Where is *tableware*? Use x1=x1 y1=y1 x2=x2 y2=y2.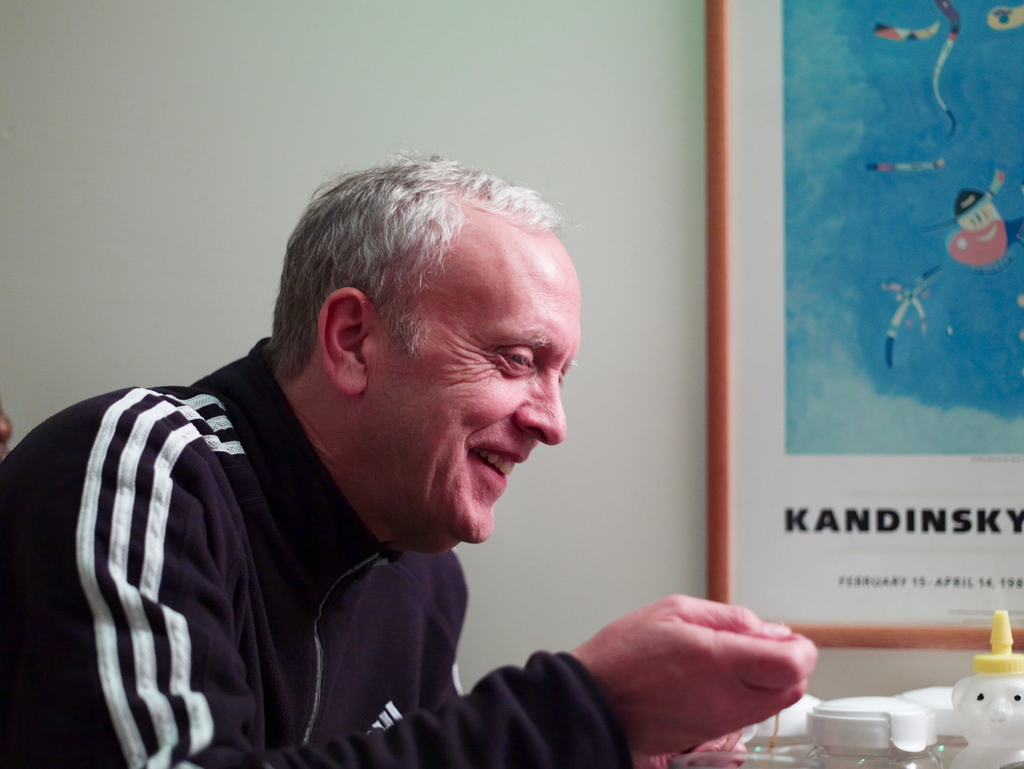
x1=804 y1=692 x2=968 y2=768.
